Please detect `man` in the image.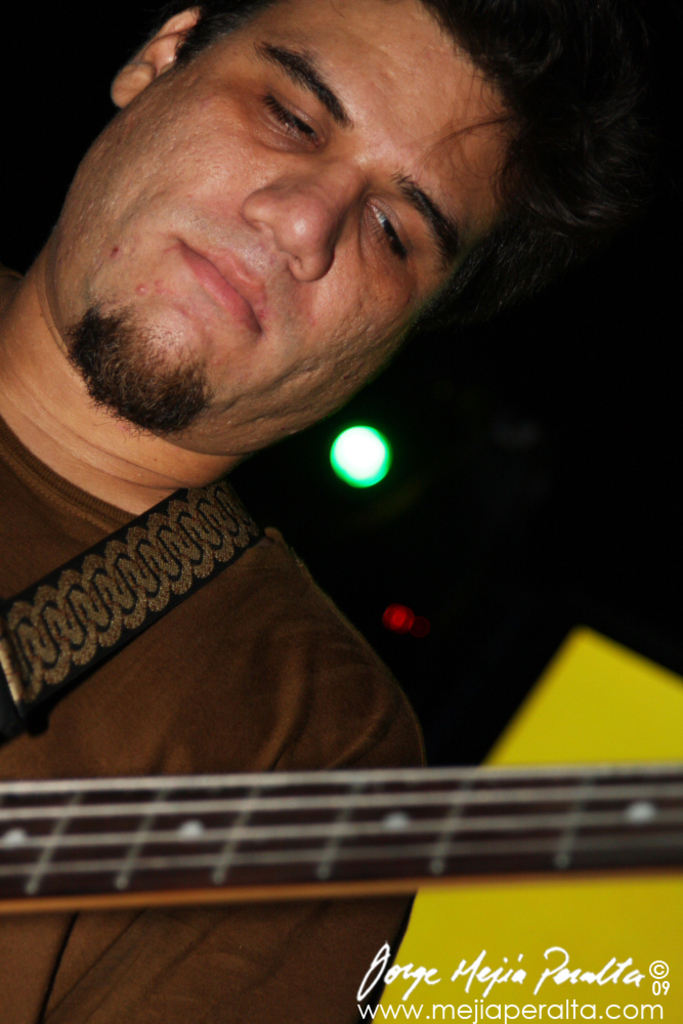
bbox=(0, 0, 561, 1023).
